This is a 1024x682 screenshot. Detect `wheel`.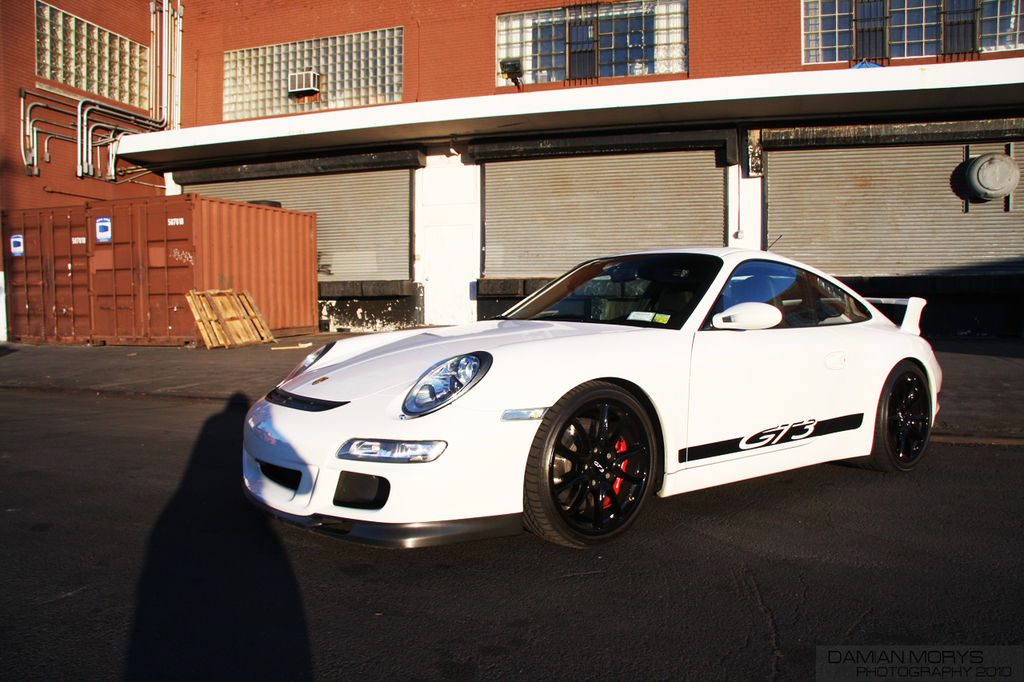
Rect(870, 355, 921, 466).
